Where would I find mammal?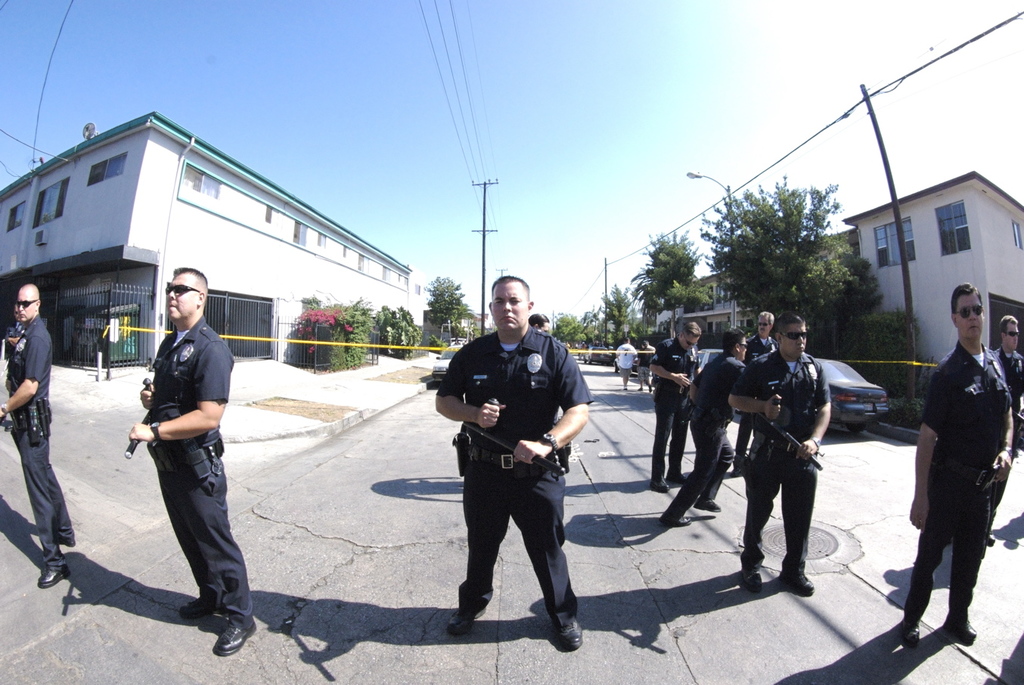
At 908, 281, 1016, 643.
